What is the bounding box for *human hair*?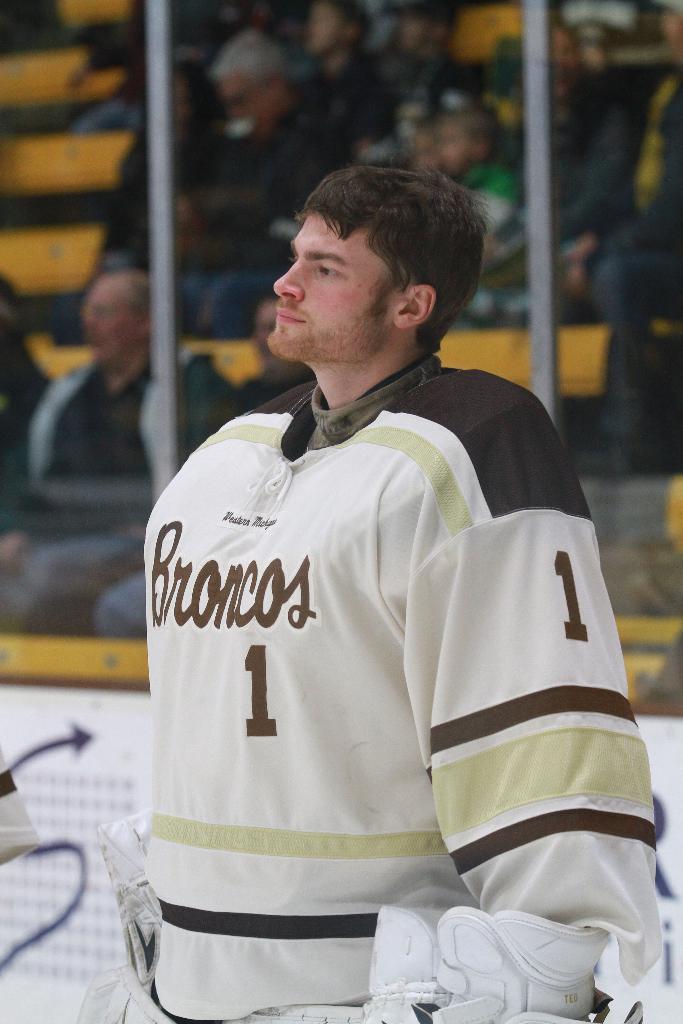
213/28/288/76.
